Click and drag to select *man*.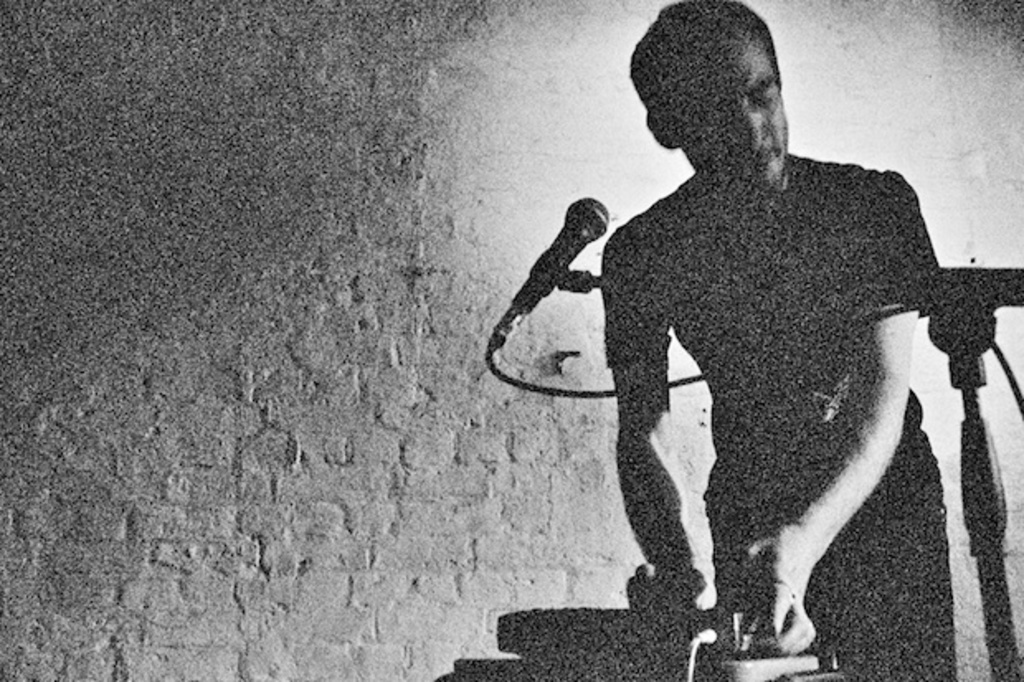
Selection: [left=595, top=0, right=1022, bottom=680].
